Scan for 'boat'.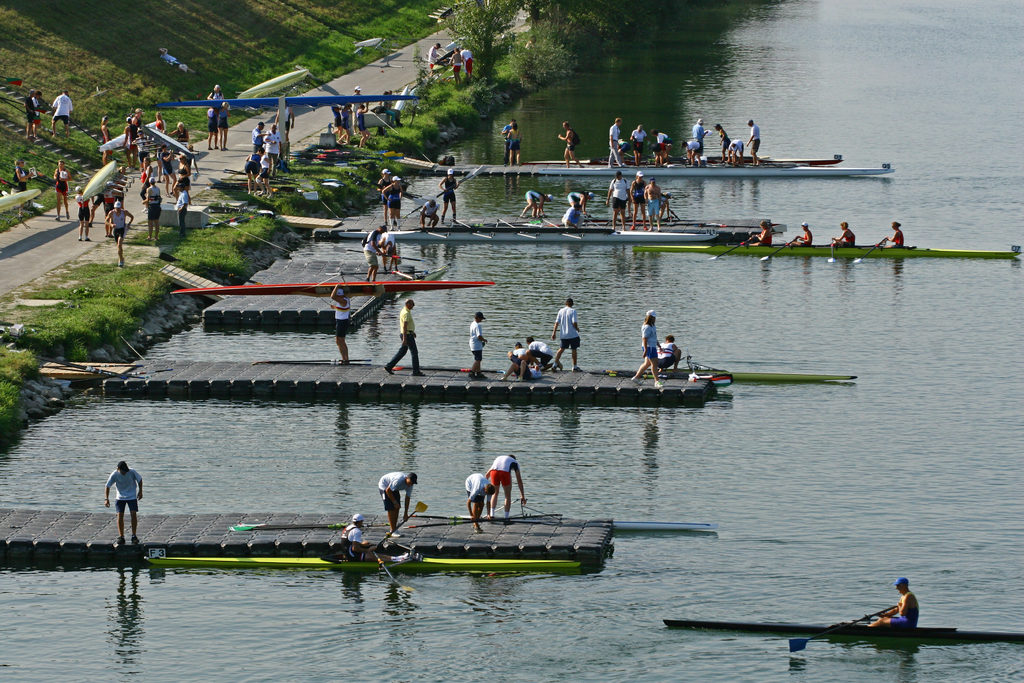
Scan result: (x1=614, y1=518, x2=719, y2=533).
